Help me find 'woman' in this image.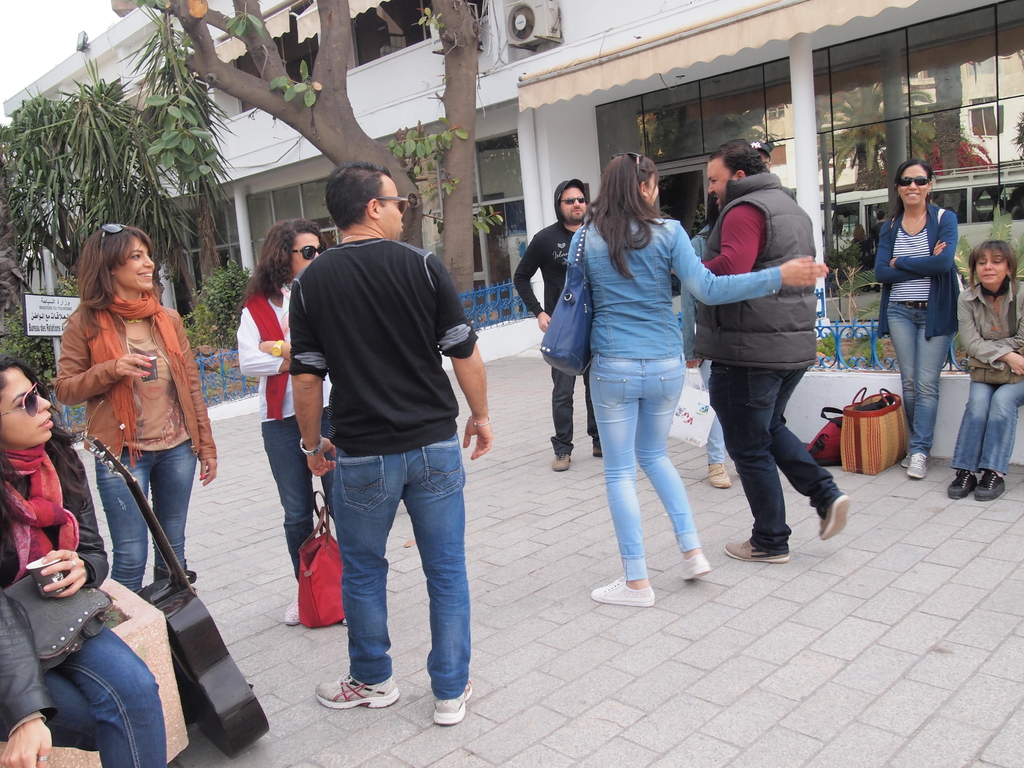
Found it: bbox(568, 151, 835, 609).
